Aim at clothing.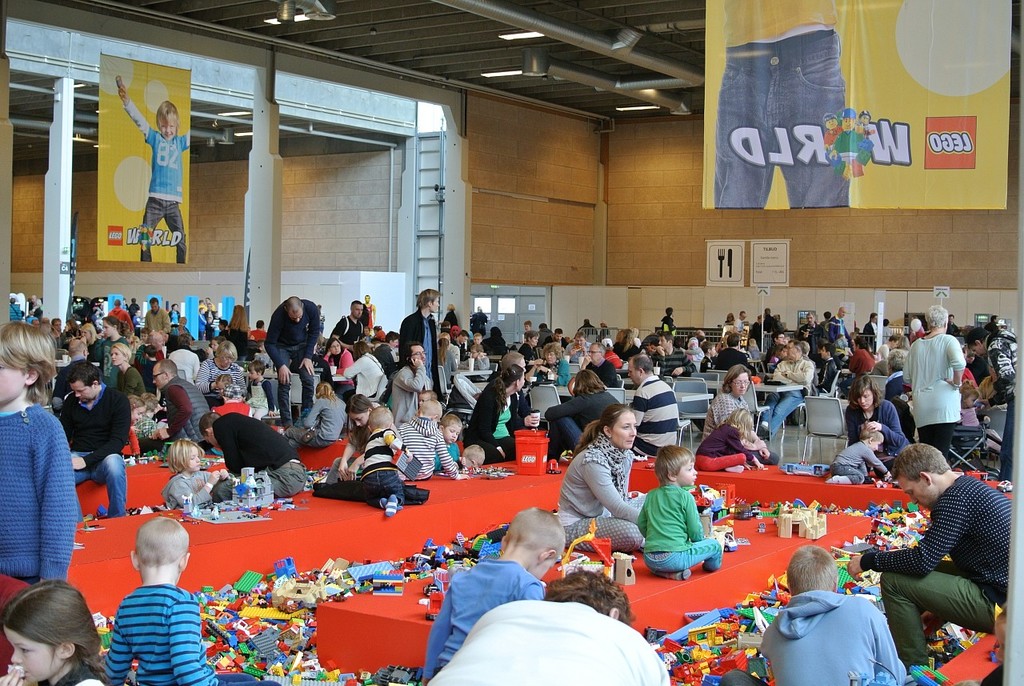
Aimed at left=694, top=452, right=746, bottom=470.
